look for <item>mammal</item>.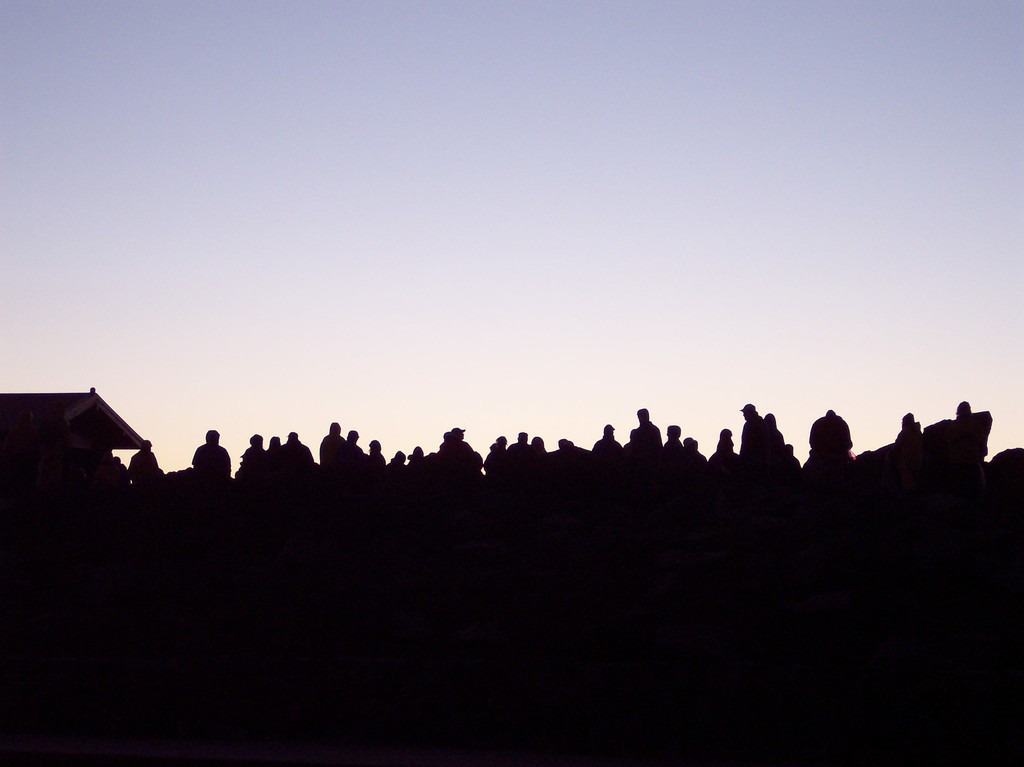
Found: box(122, 436, 169, 486).
